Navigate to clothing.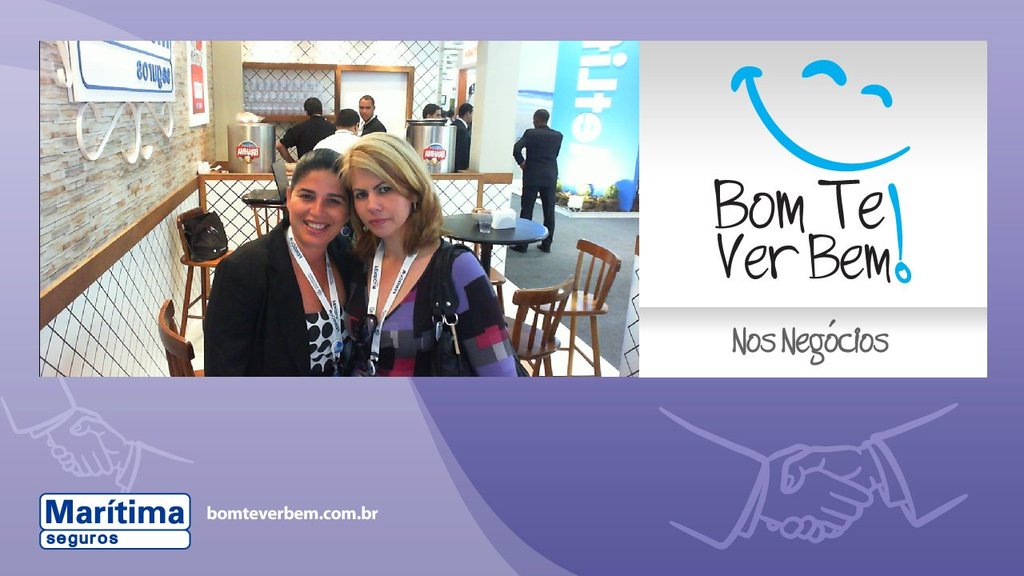
Navigation target: locate(197, 175, 354, 384).
